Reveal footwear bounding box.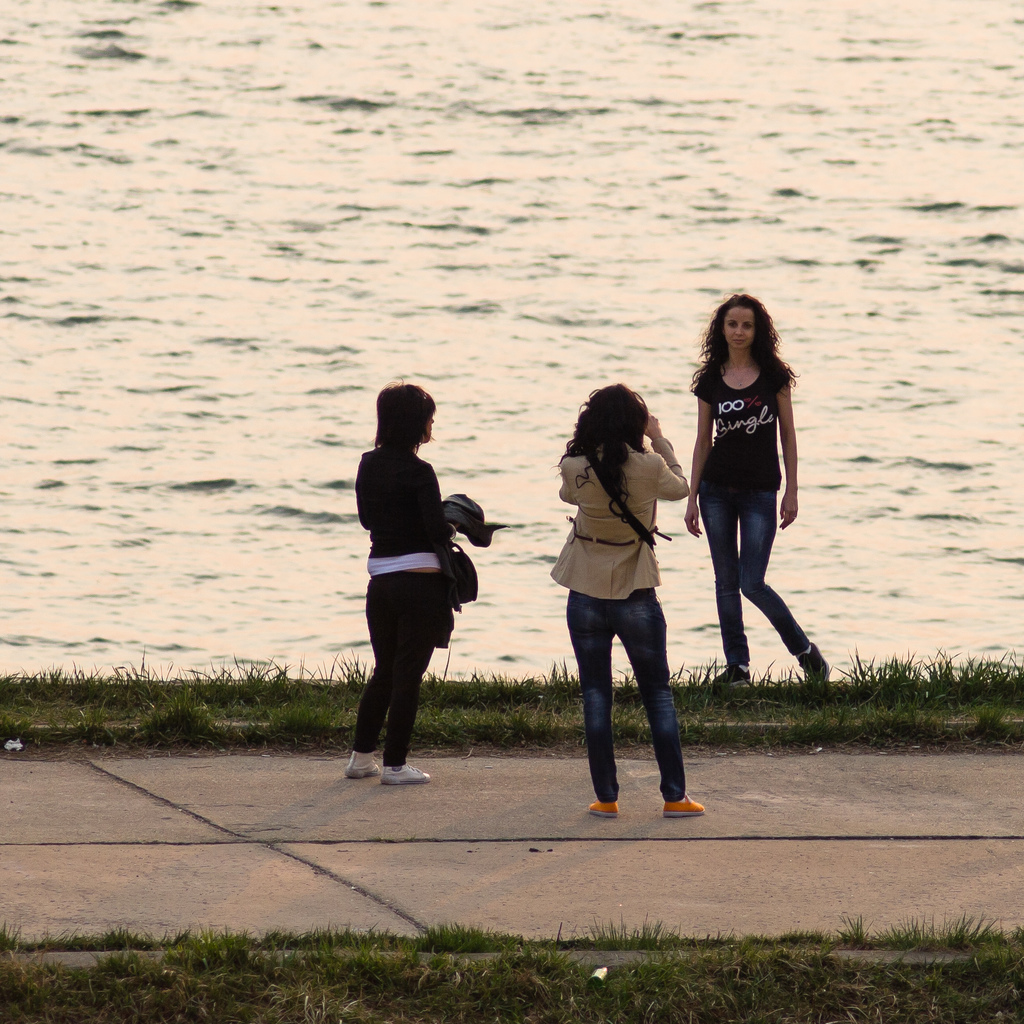
Revealed: BBox(662, 796, 709, 818).
